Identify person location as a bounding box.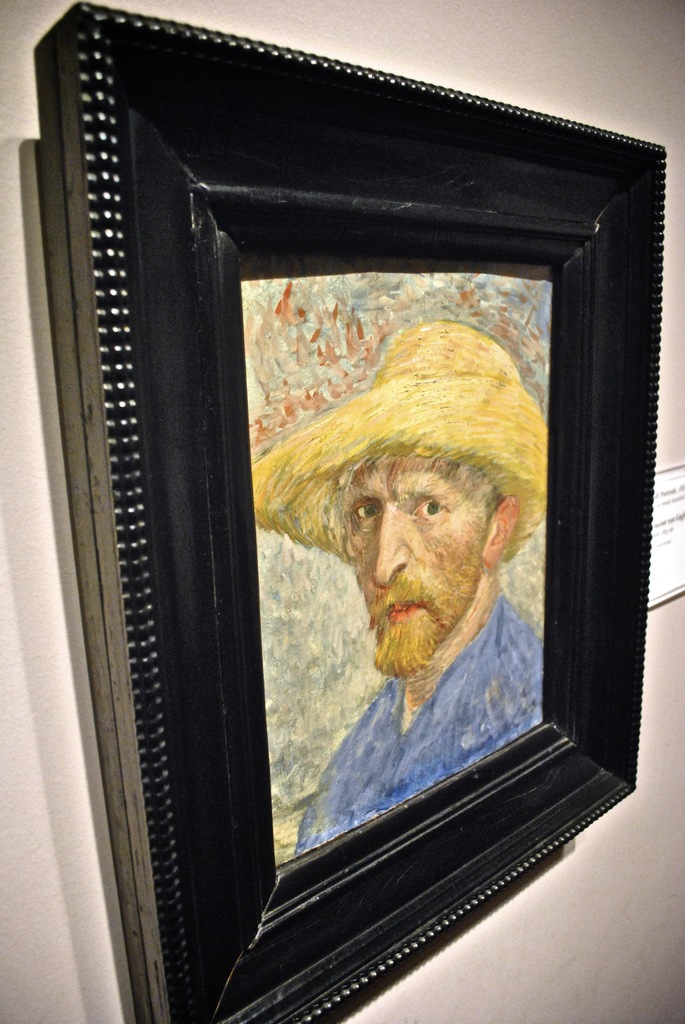
BBox(249, 317, 549, 861).
